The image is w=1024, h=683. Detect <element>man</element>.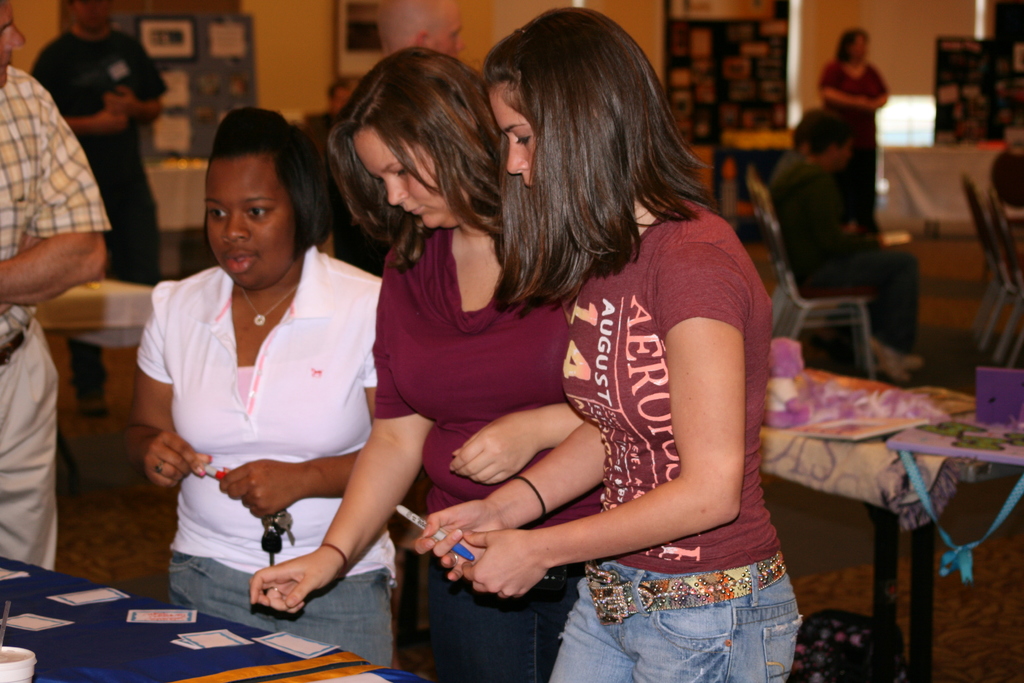
Detection: select_region(0, 0, 113, 573).
